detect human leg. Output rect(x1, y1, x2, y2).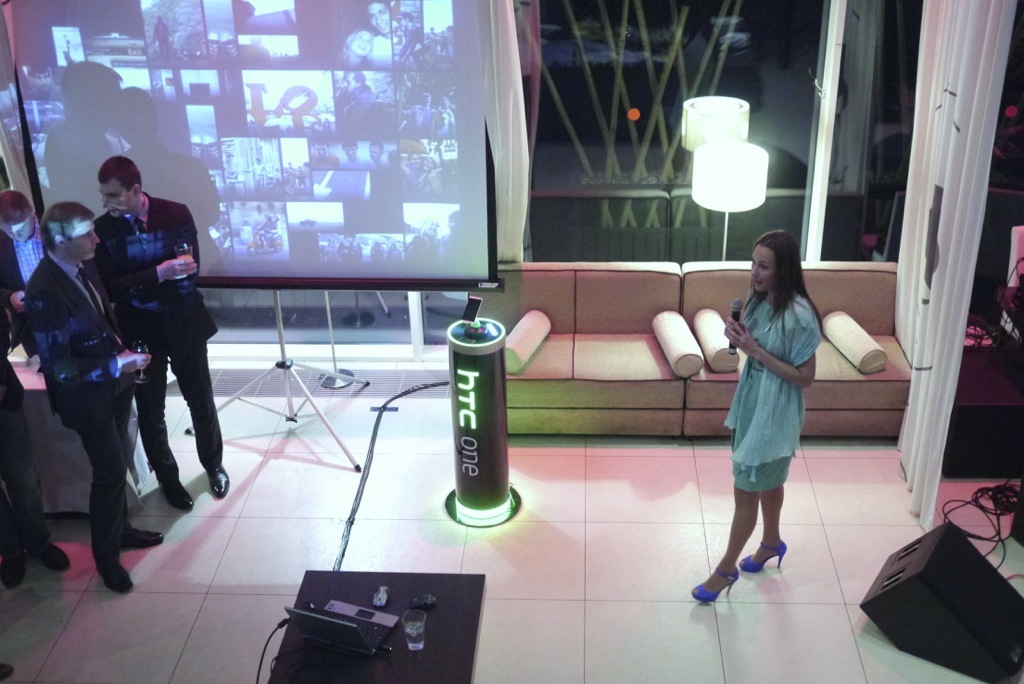
rect(690, 463, 786, 603).
